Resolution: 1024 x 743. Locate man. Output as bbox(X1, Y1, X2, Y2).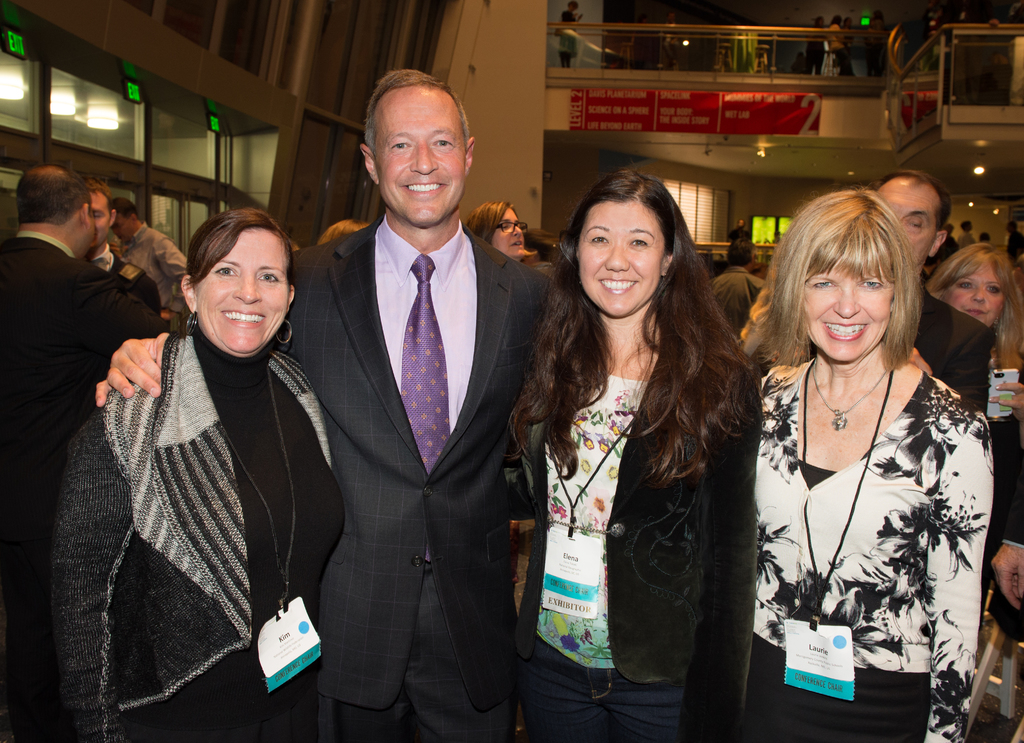
bbox(0, 163, 167, 742).
